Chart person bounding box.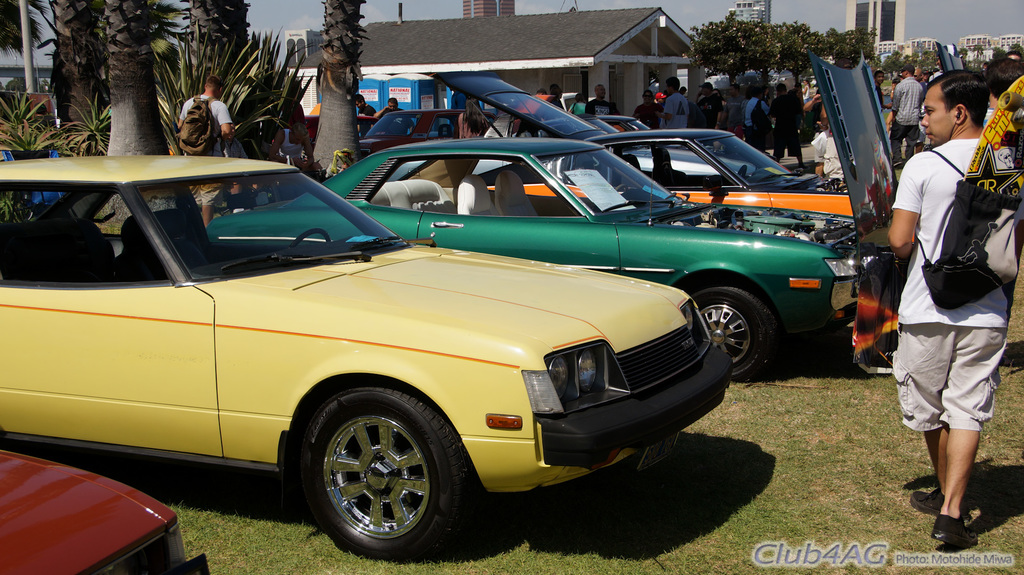
Charted: (left=354, top=93, right=378, bottom=141).
